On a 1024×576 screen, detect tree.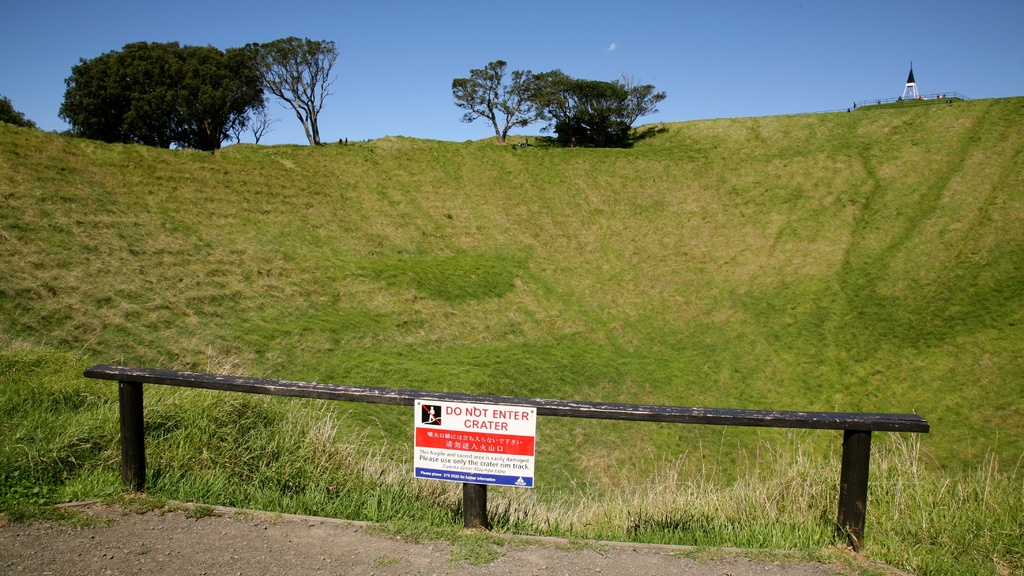
{"left": 447, "top": 55, "right": 563, "bottom": 155}.
